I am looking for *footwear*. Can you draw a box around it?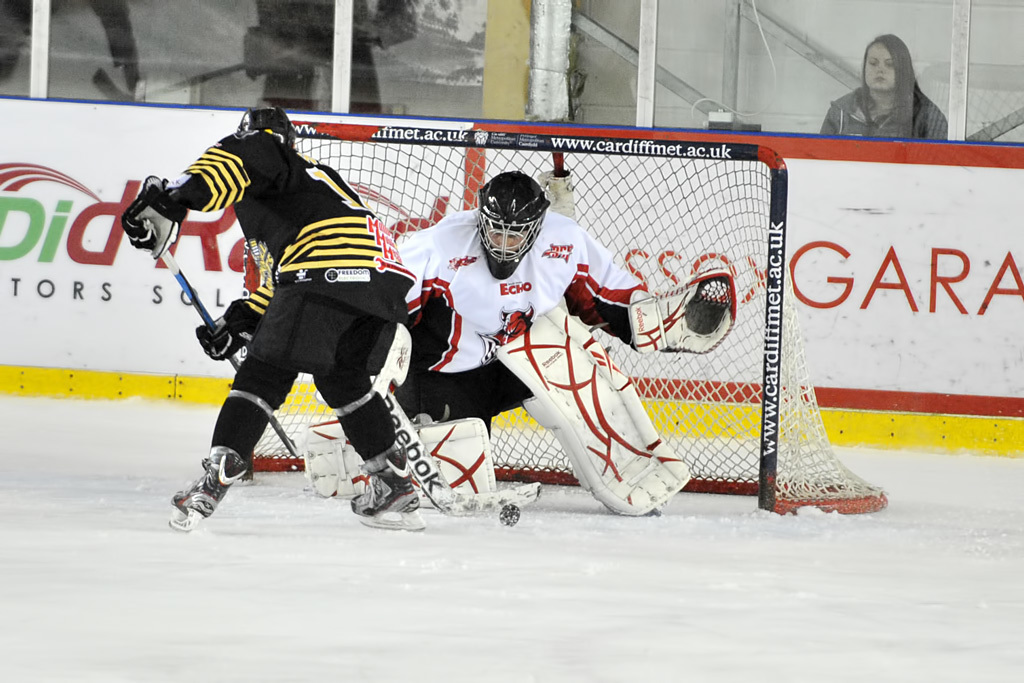
Sure, the bounding box is x1=347 y1=441 x2=428 y2=530.
